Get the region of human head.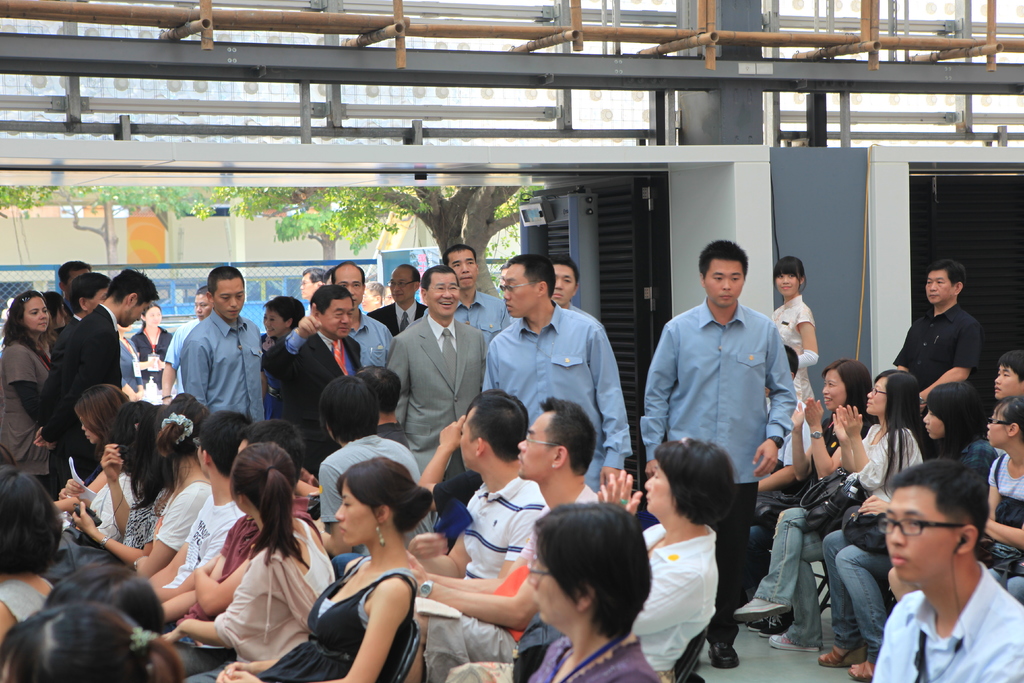
bbox(0, 602, 159, 682).
